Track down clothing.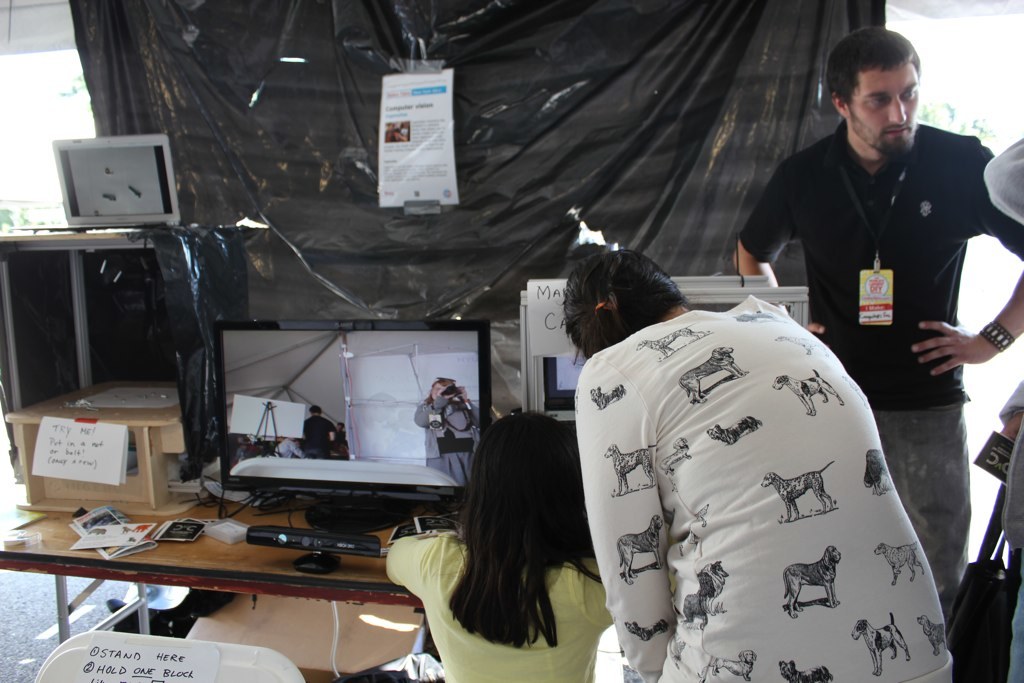
Tracked to locate(303, 413, 337, 453).
